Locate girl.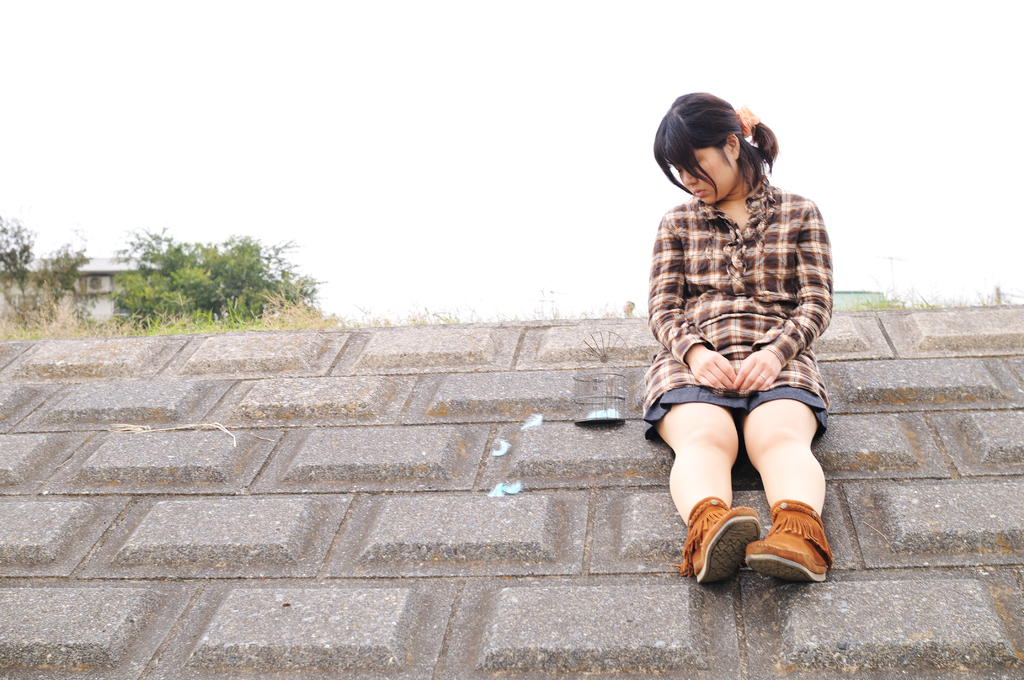
Bounding box: (left=644, top=92, right=830, bottom=585).
